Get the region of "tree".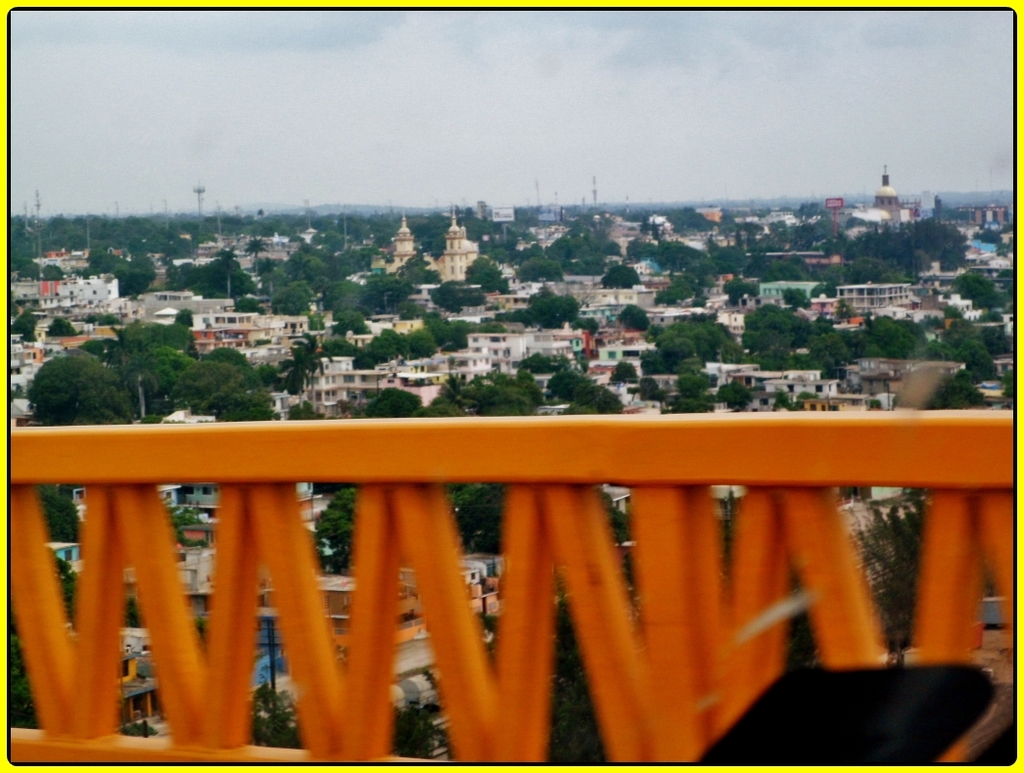
select_region(525, 288, 582, 326).
